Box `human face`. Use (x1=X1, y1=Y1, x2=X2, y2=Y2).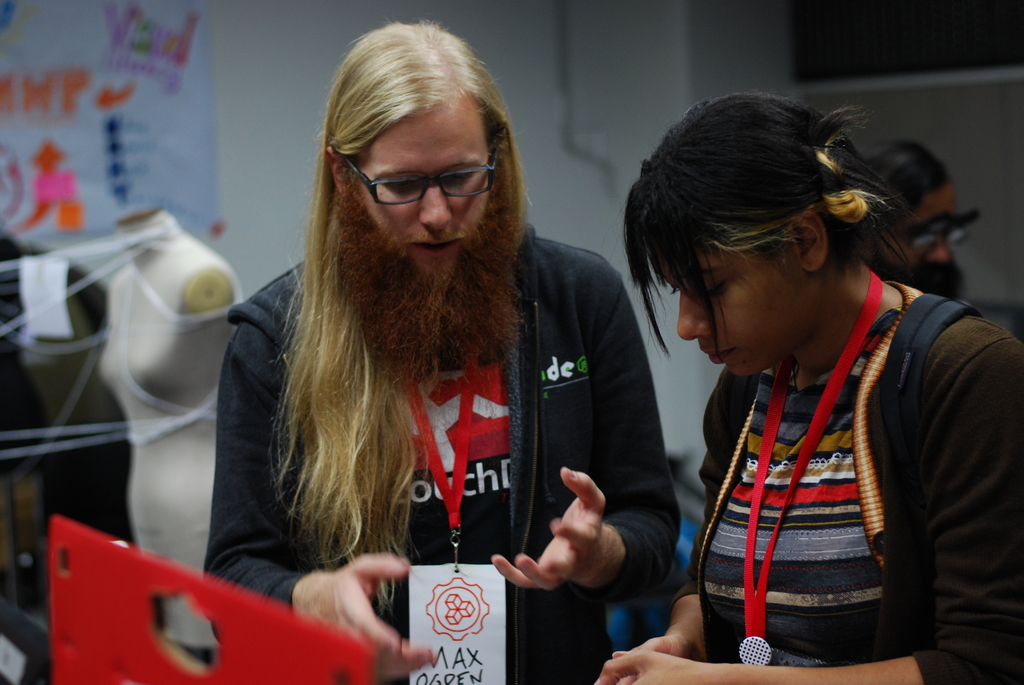
(x1=871, y1=181, x2=954, y2=290).
